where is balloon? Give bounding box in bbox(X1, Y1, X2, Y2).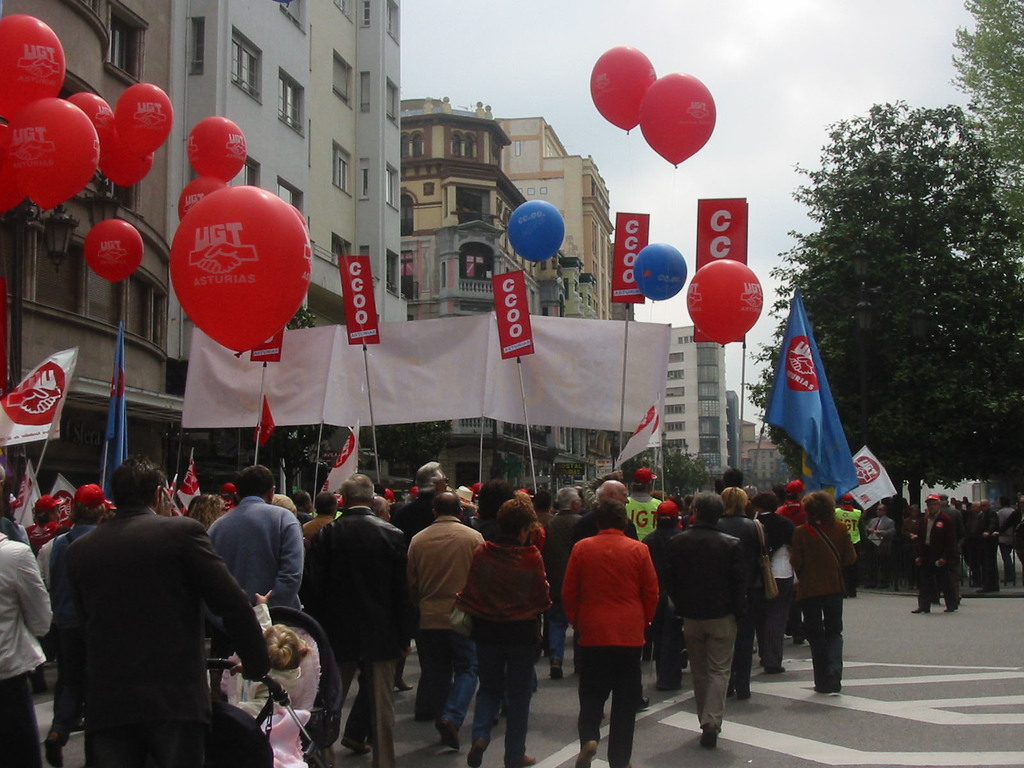
bbox(506, 198, 564, 267).
